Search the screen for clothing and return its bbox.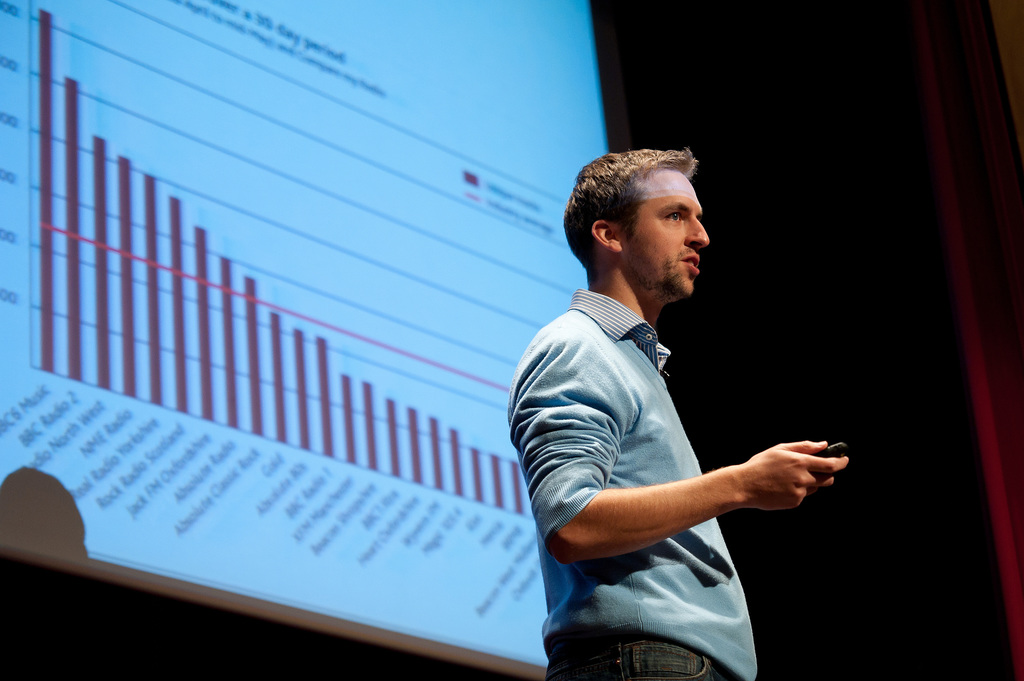
Found: bbox(520, 243, 831, 645).
